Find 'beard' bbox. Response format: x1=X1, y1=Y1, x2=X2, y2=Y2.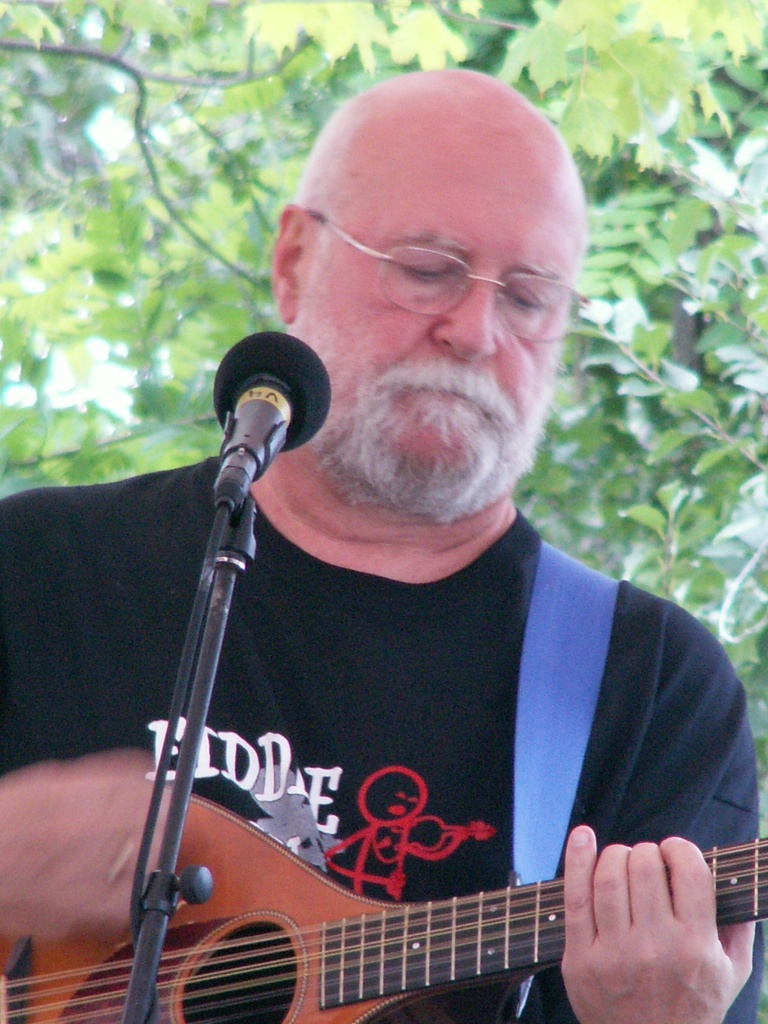
x1=313, y1=323, x2=547, y2=520.
